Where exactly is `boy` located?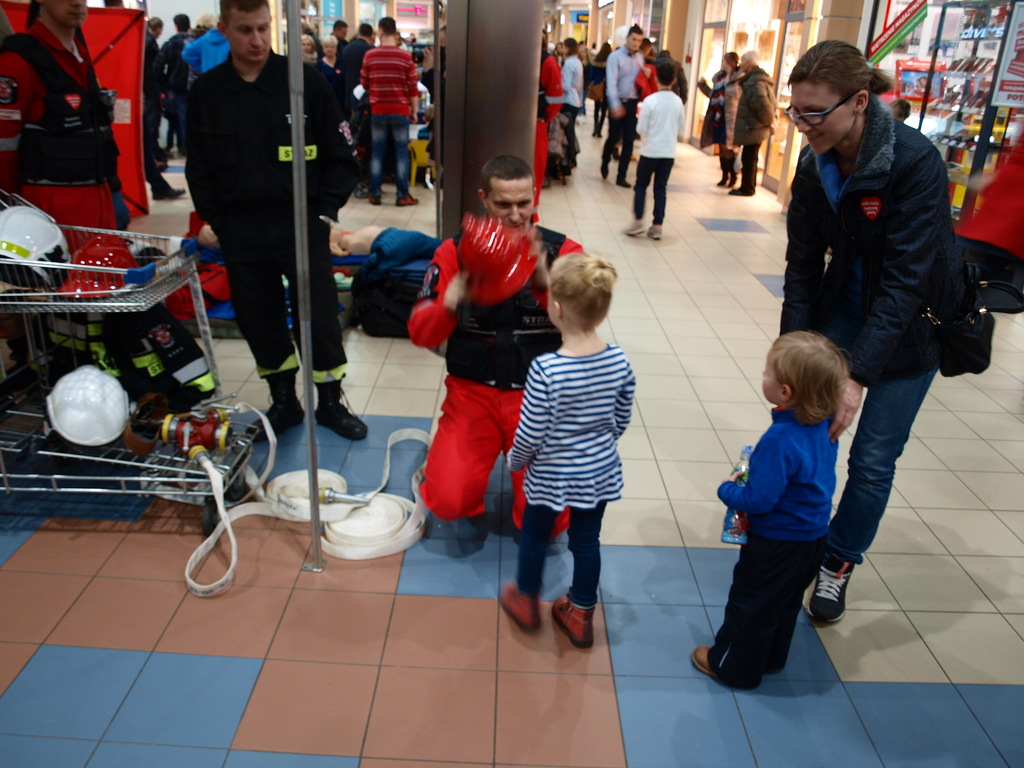
Its bounding box is region(690, 329, 850, 691).
